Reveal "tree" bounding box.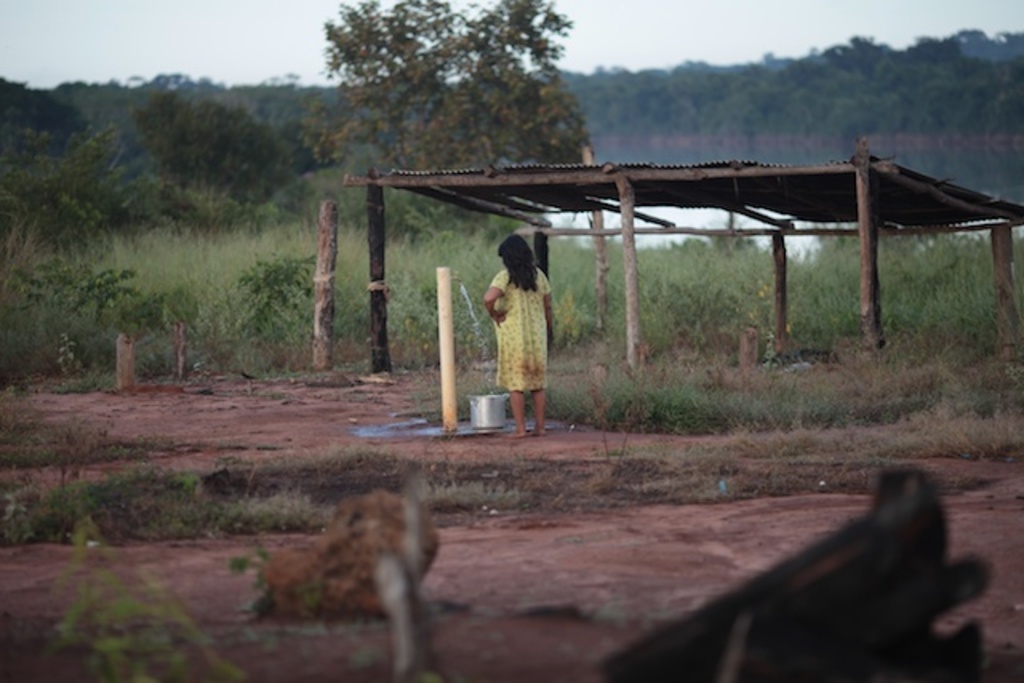
Revealed: (144, 67, 285, 211).
